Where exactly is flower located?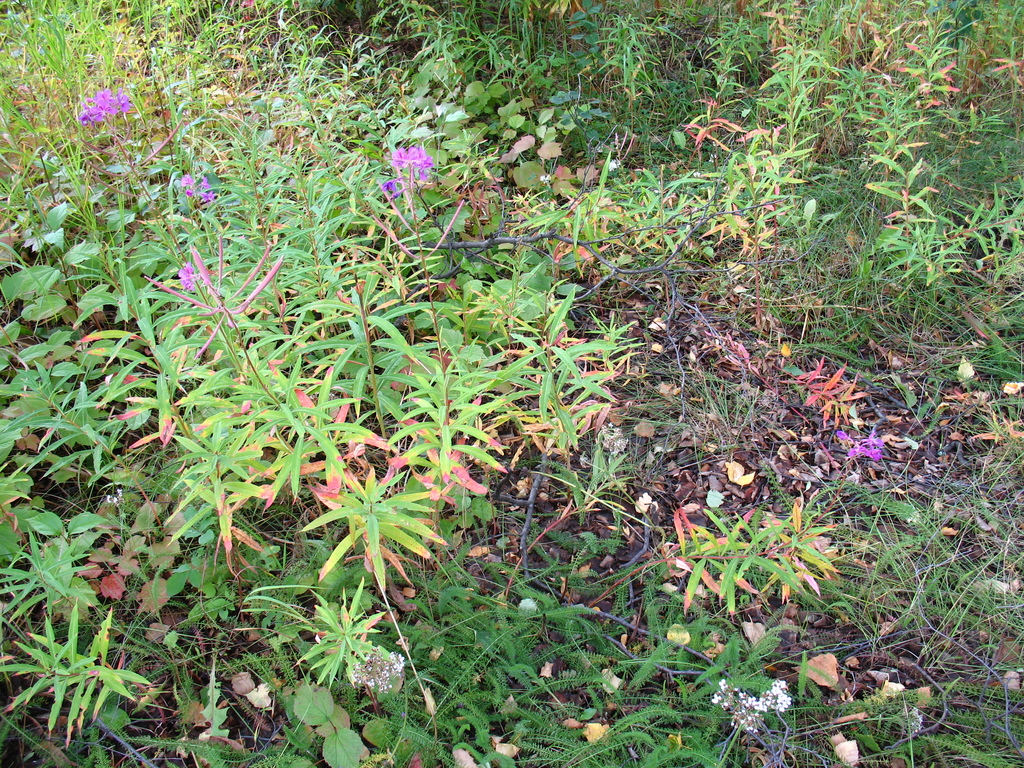
Its bounding box is 395 149 432 188.
